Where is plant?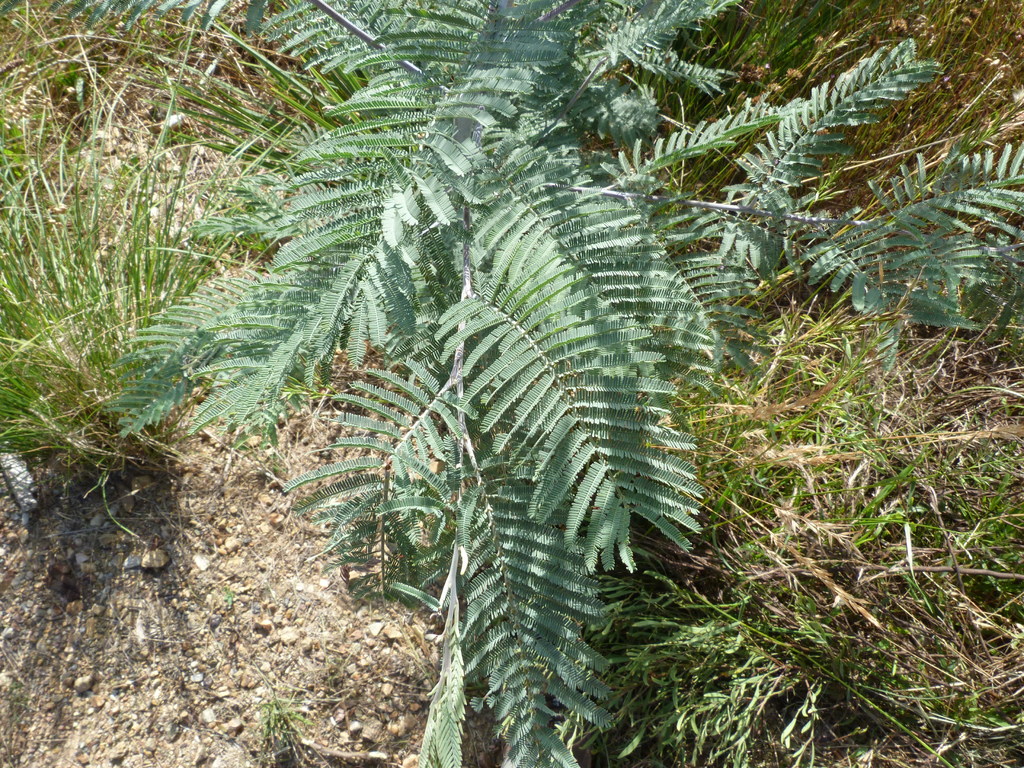
region(102, 0, 1023, 767).
